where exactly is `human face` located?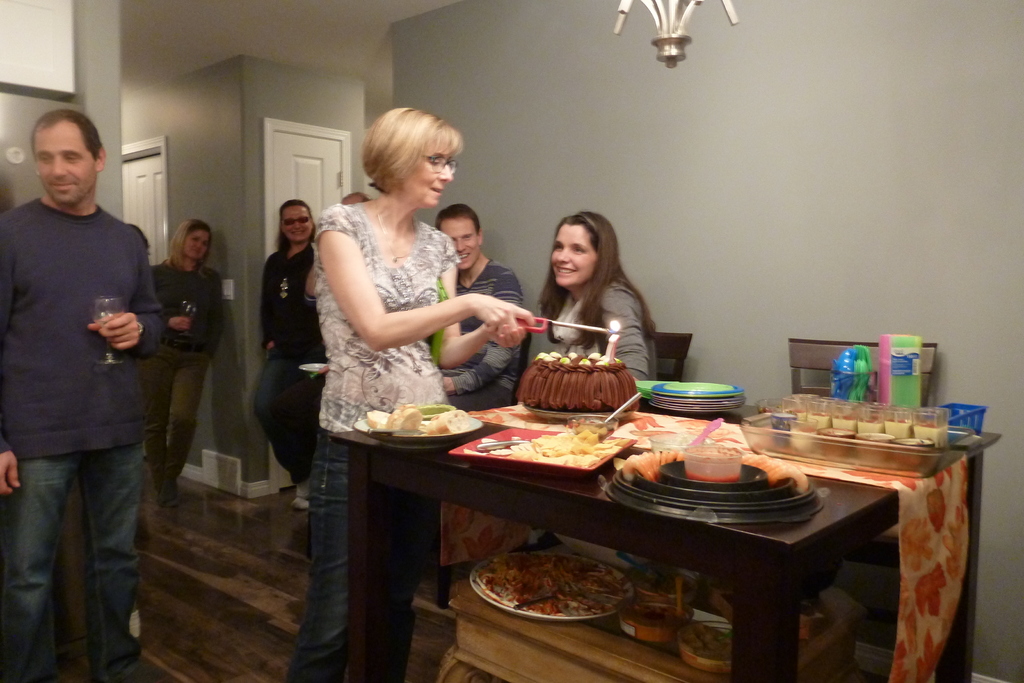
Its bounding box is (550,224,591,284).
